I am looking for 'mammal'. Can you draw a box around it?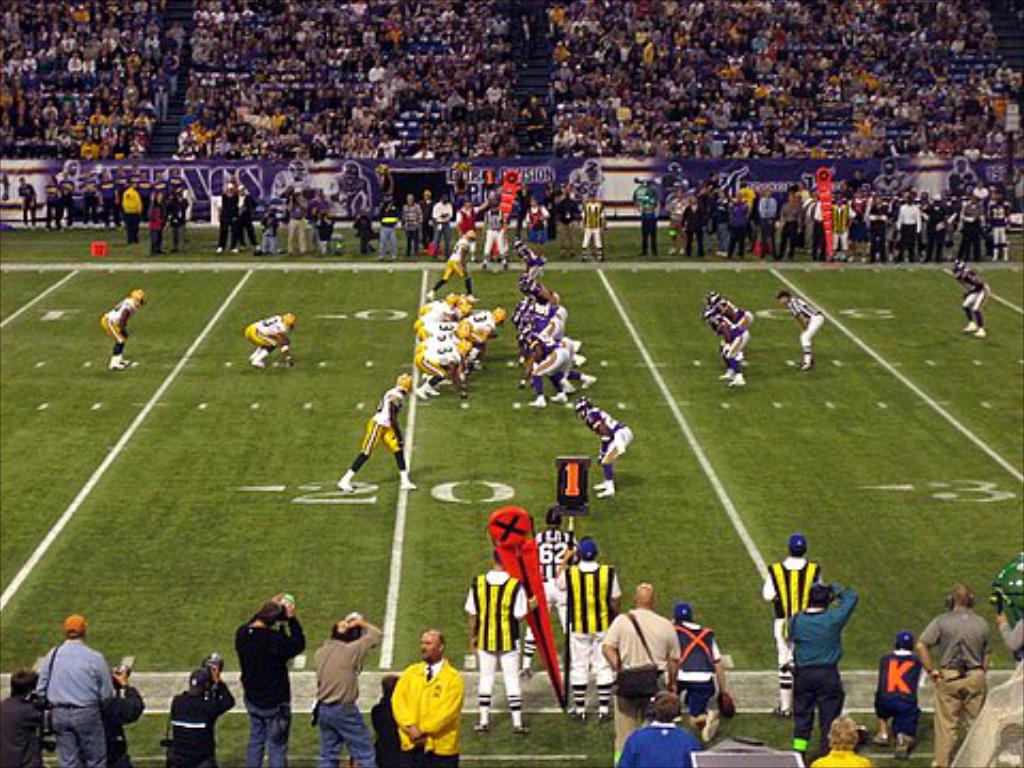
Sure, the bounding box is (704,288,749,346).
